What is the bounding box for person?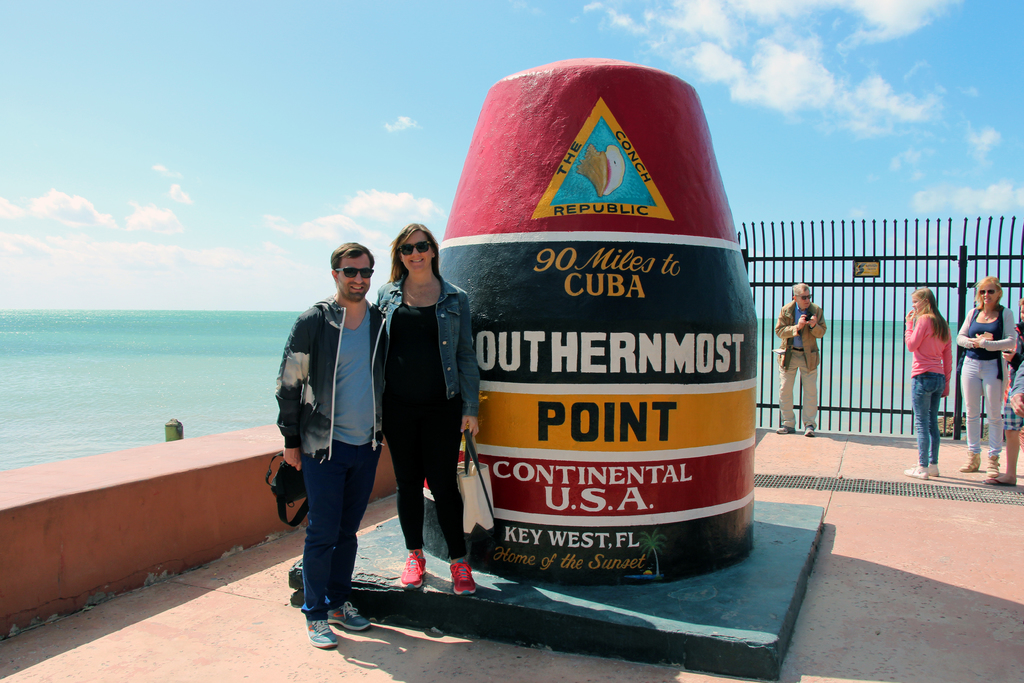
x1=273, y1=240, x2=388, y2=645.
